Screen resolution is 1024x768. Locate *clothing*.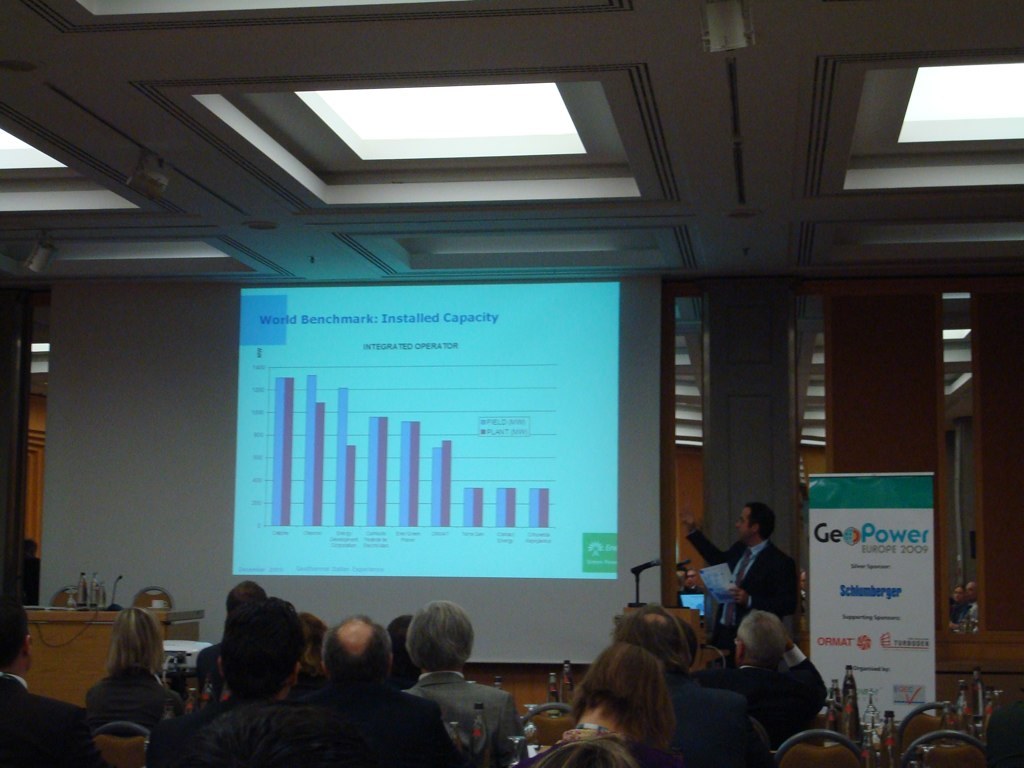
[0, 670, 93, 767].
